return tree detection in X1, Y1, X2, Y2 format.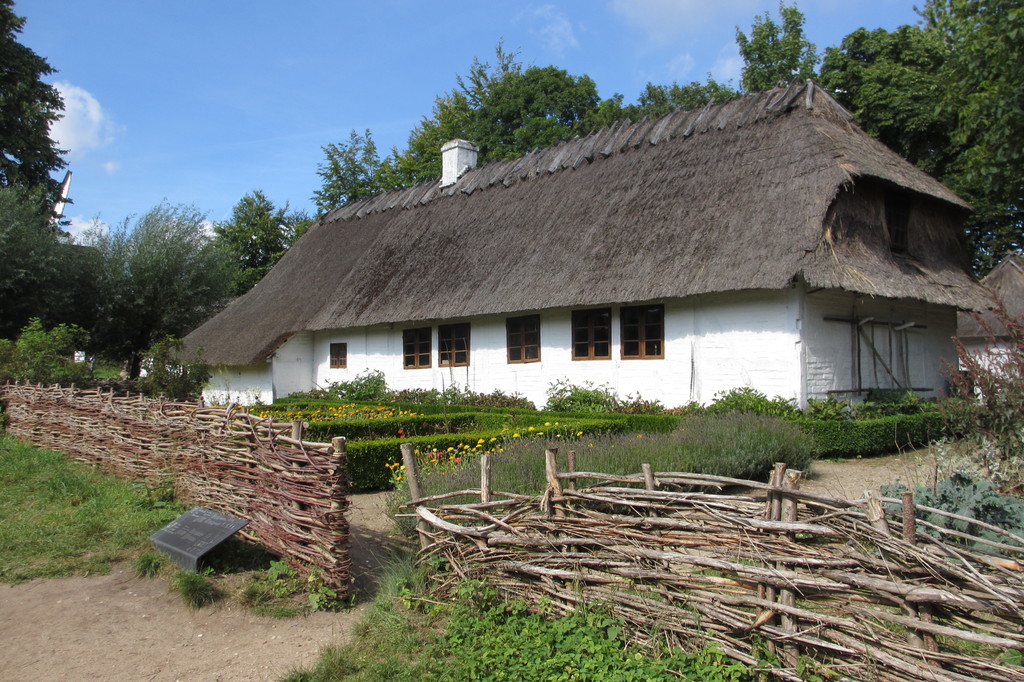
0, 30, 79, 313.
